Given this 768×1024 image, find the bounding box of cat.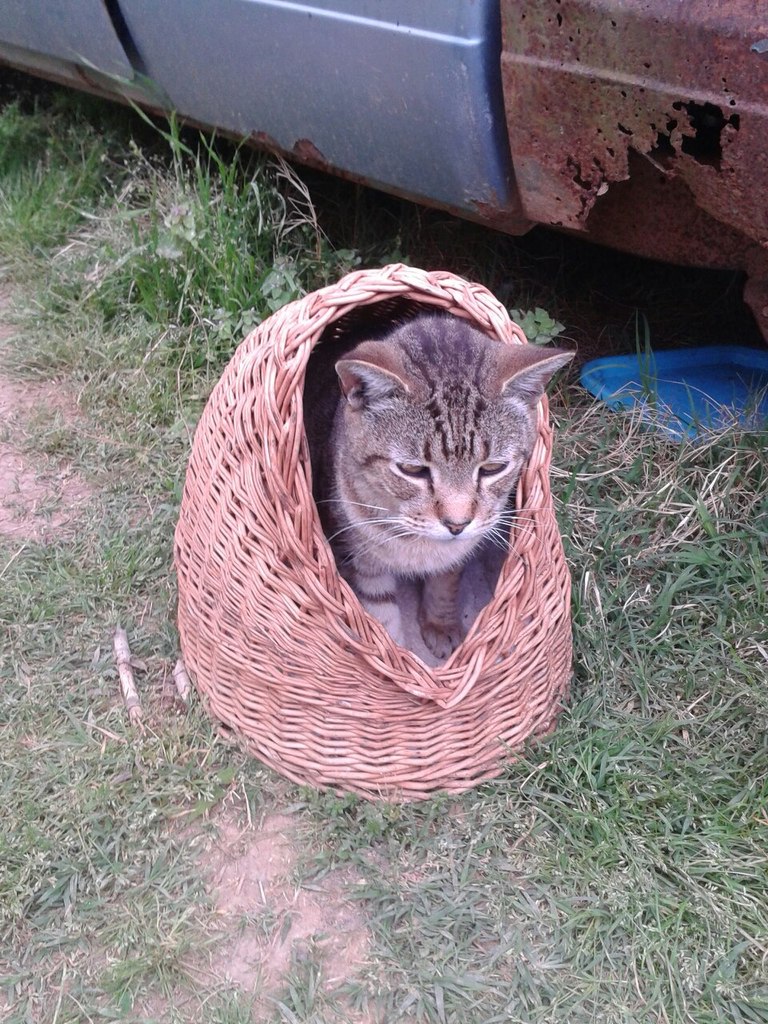
<box>318,302,578,658</box>.
